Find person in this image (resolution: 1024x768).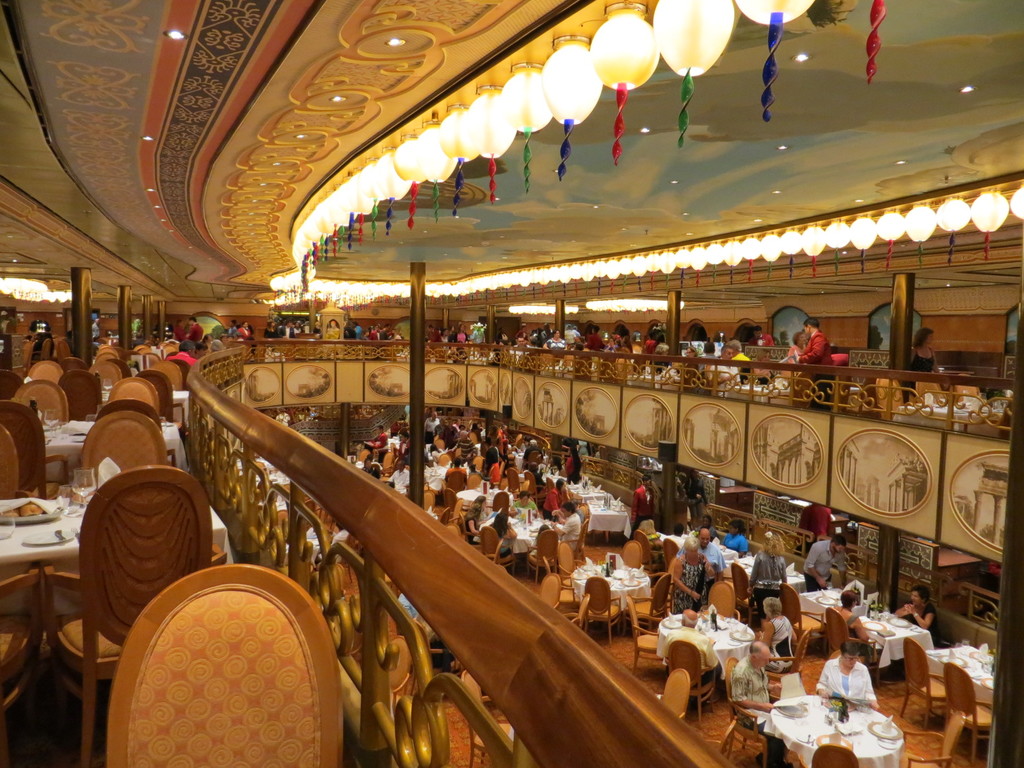
390/591/423/628.
